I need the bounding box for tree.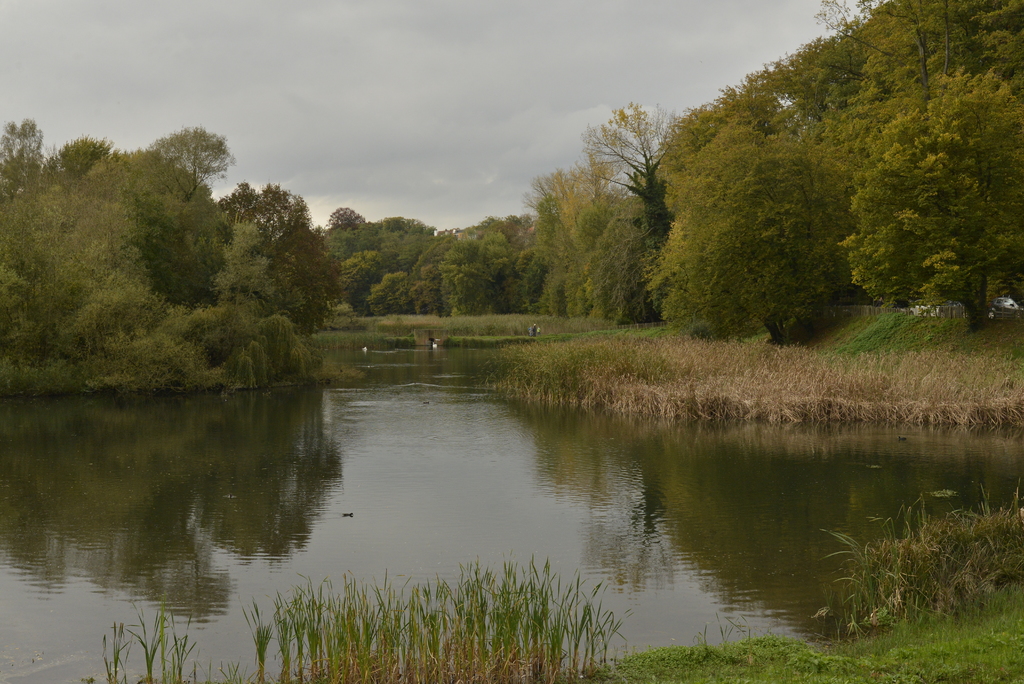
Here it is: (134,129,225,222).
